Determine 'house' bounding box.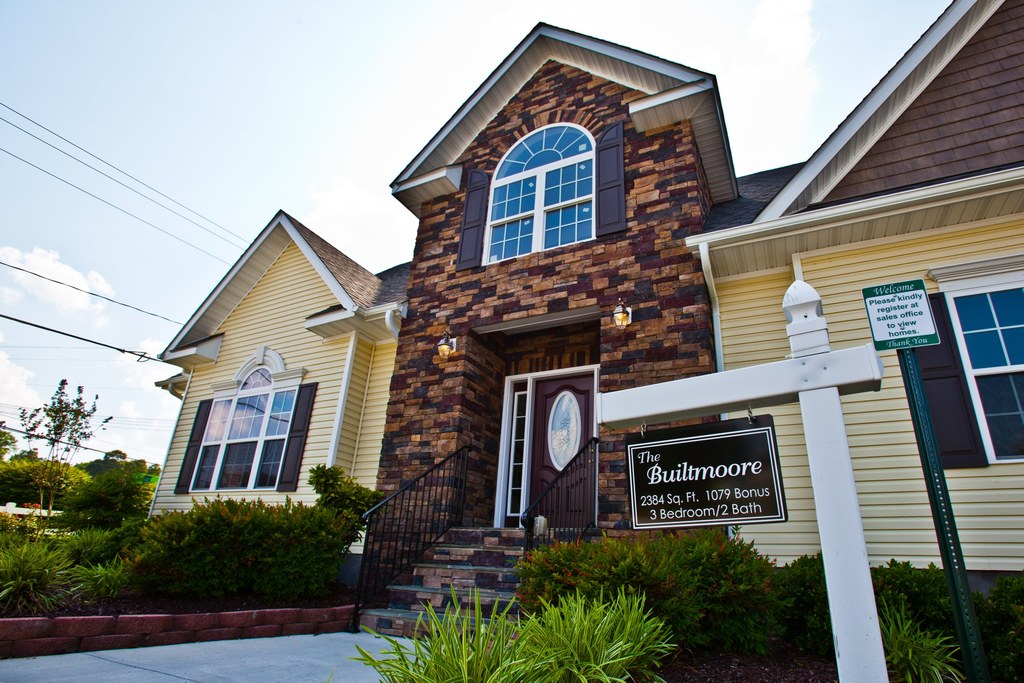
Determined: crop(348, 0, 1023, 682).
